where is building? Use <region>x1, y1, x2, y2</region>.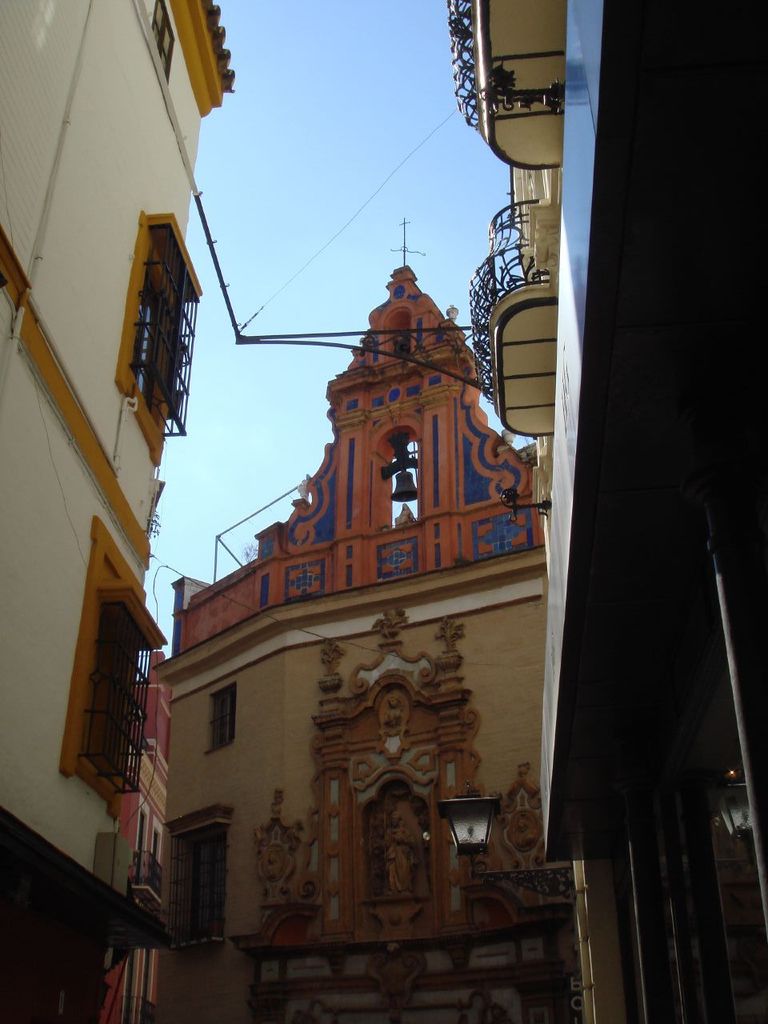
<region>0, 0, 232, 1023</region>.
